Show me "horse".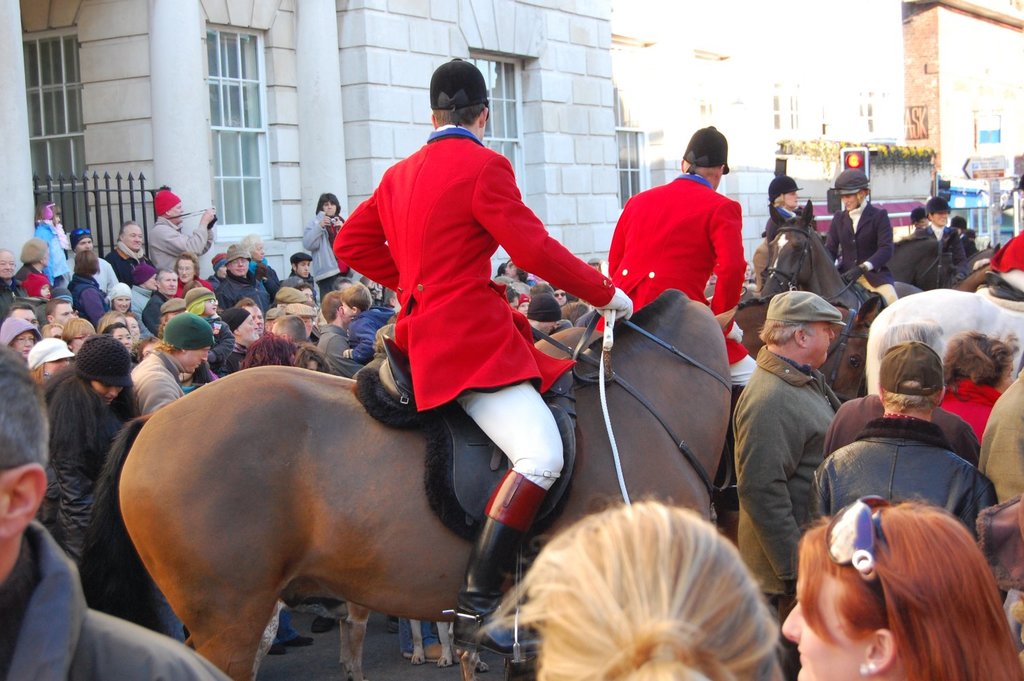
"horse" is here: [left=863, top=289, right=1023, bottom=402].
